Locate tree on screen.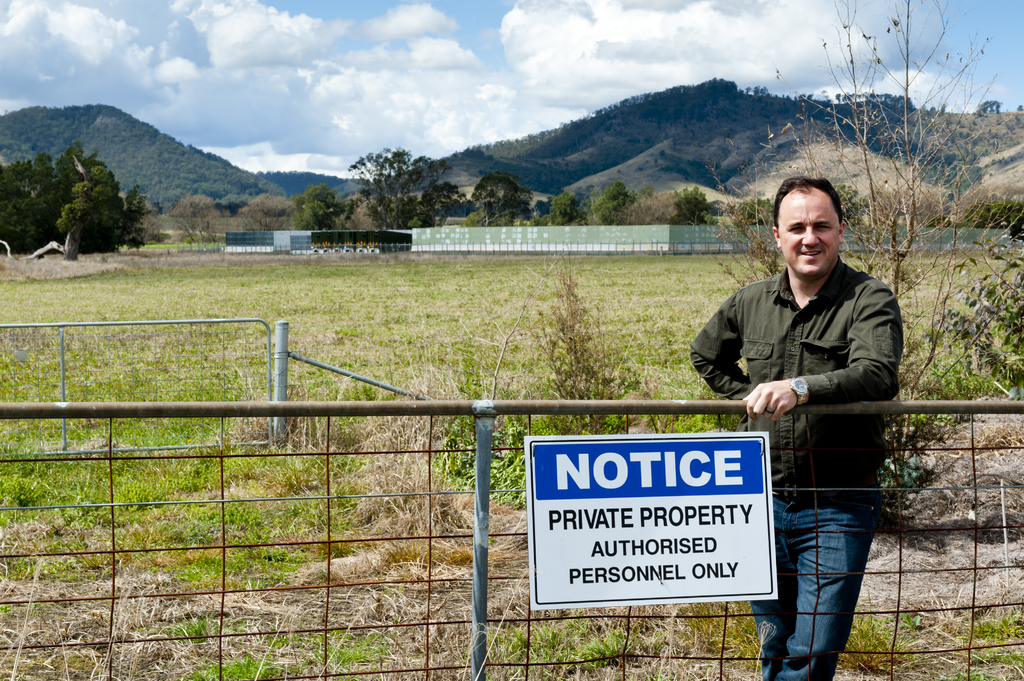
On screen at 830:180:868:221.
